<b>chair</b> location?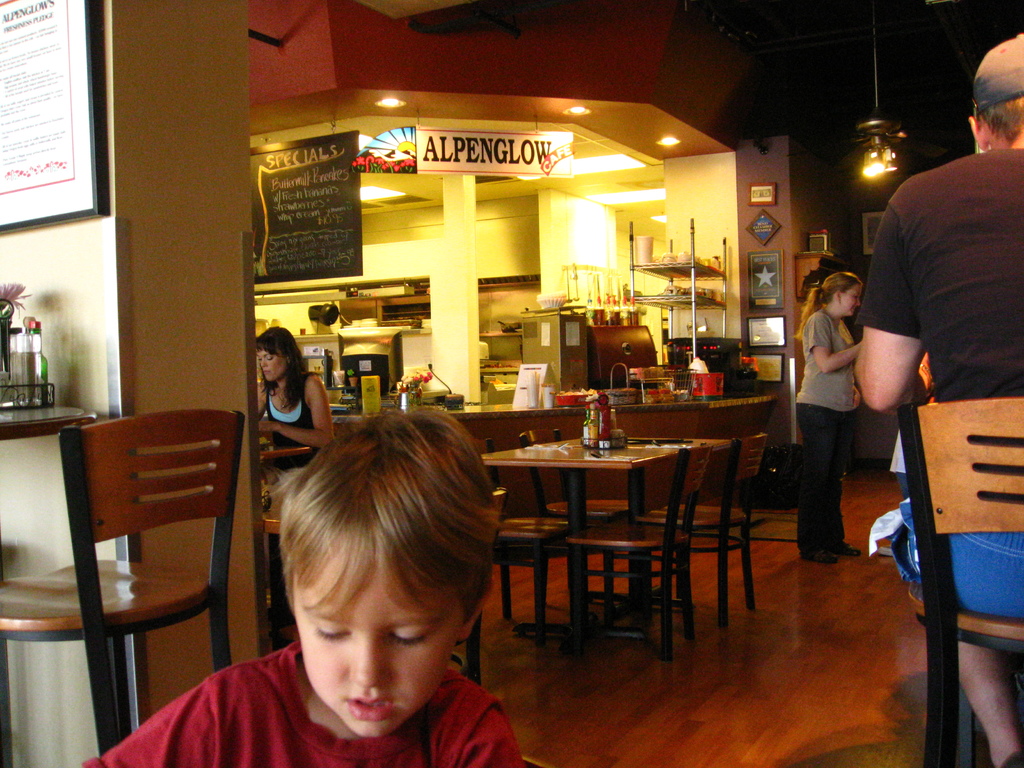
box(470, 436, 576, 626)
